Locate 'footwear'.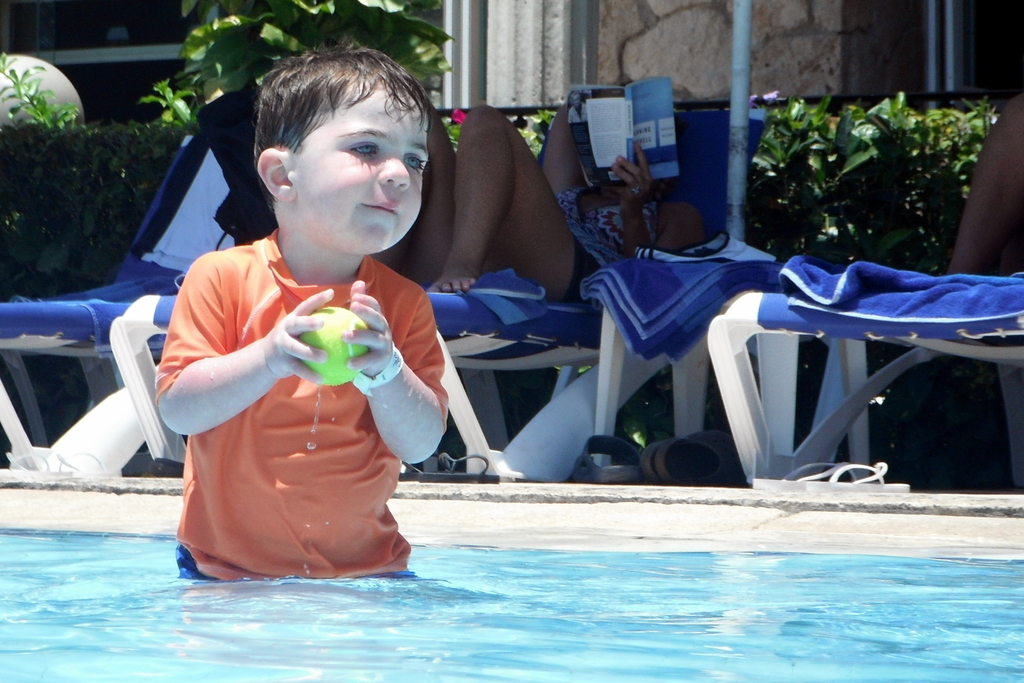
Bounding box: {"left": 397, "top": 461, "right": 431, "bottom": 483}.
